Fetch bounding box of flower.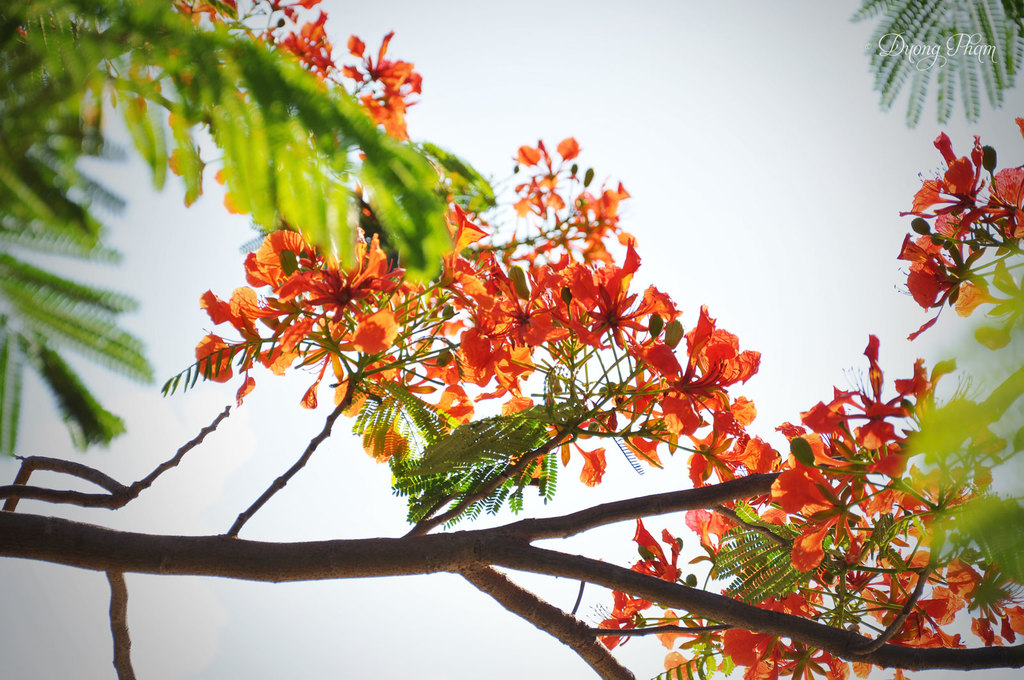
Bbox: crop(15, 29, 28, 38).
